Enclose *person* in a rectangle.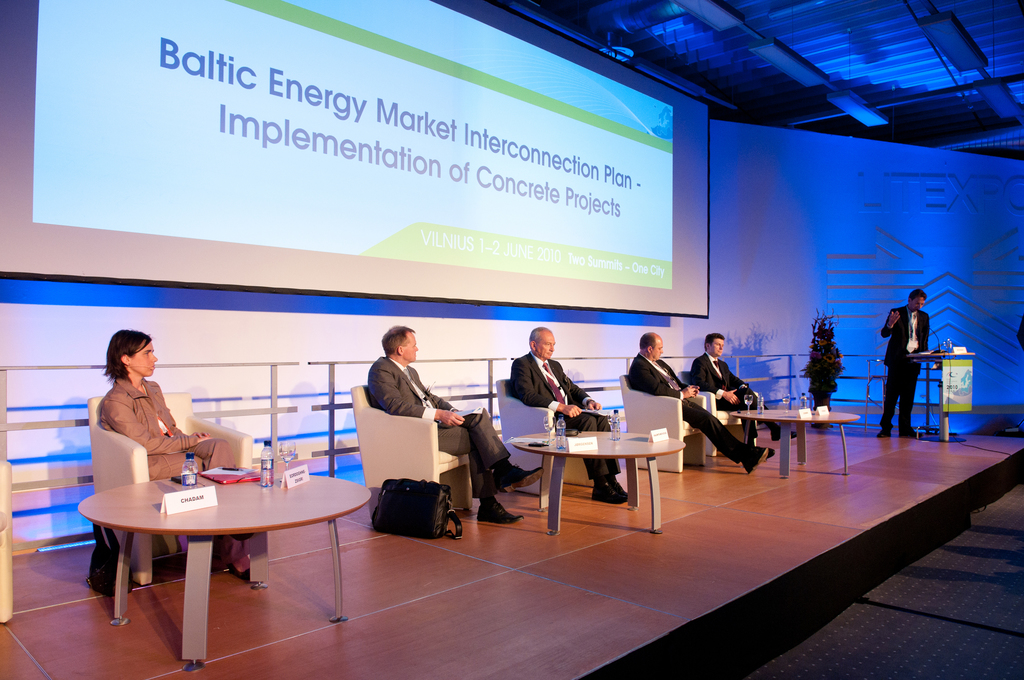
box(509, 325, 627, 504).
